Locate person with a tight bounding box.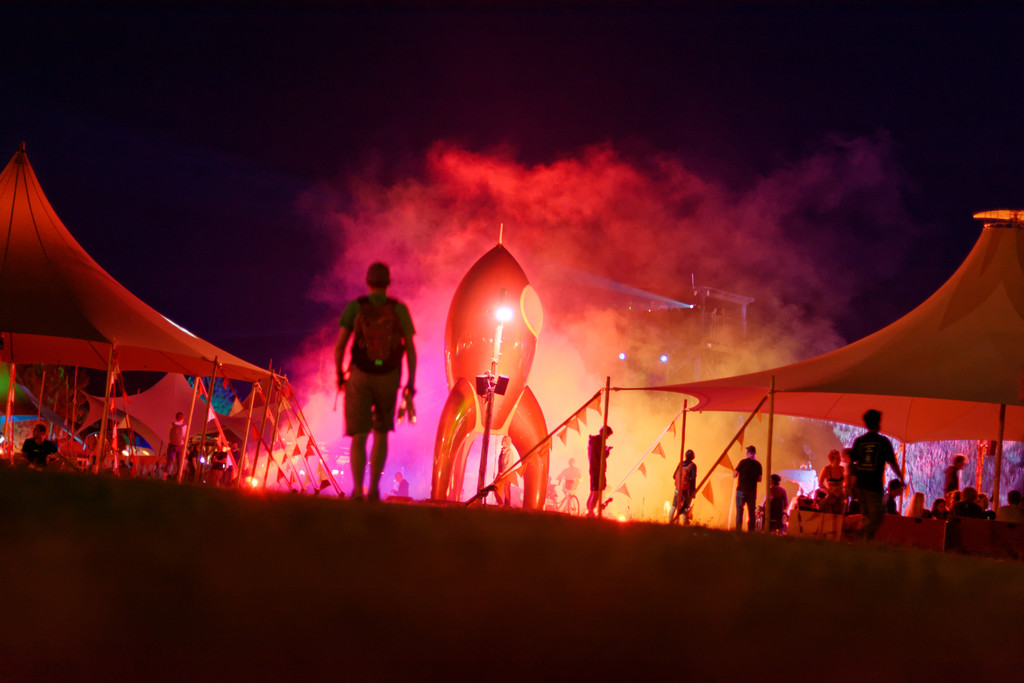
[x1=487, y1=434, x2=517, y2=508].
